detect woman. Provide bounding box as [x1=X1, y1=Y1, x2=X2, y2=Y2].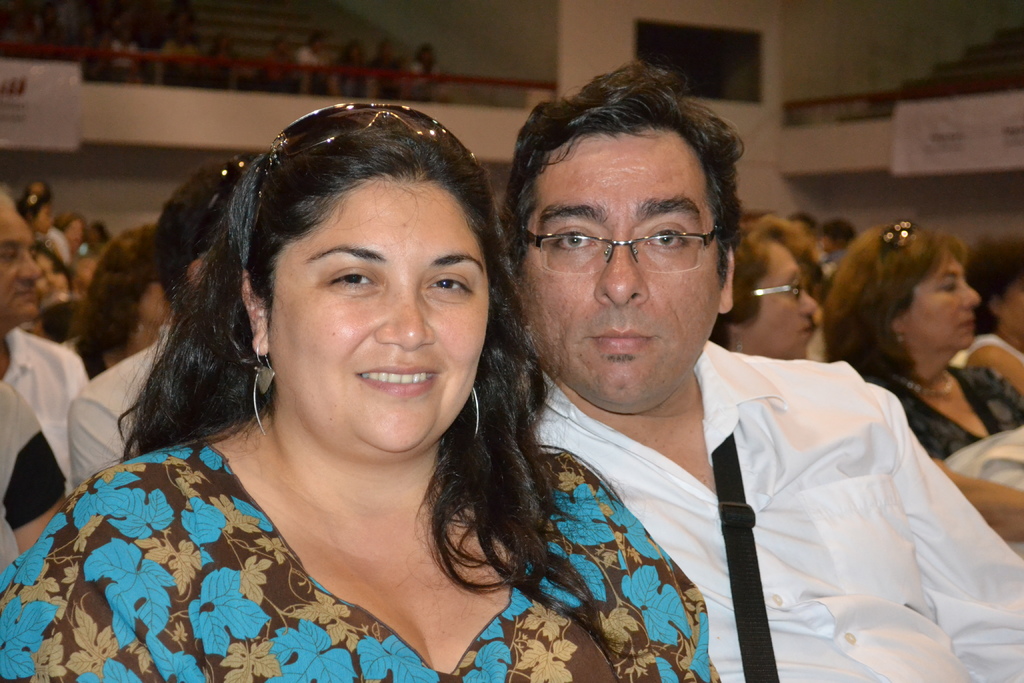
[x1=68, y1=226, x2=180, y2=383].
